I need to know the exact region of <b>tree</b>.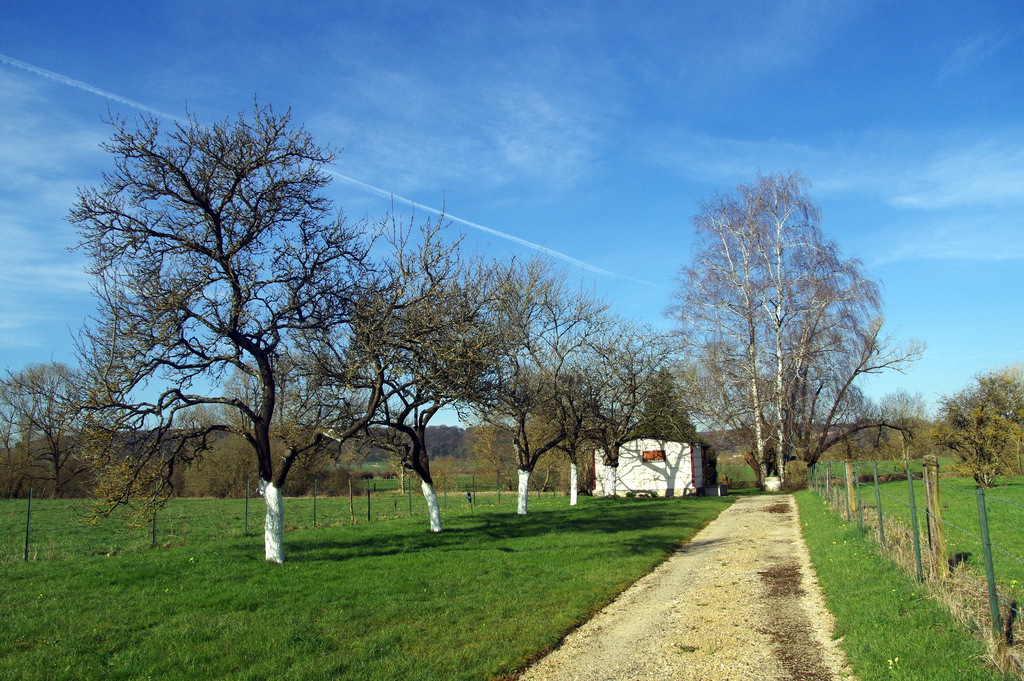
Region: (0,361,92,496).
